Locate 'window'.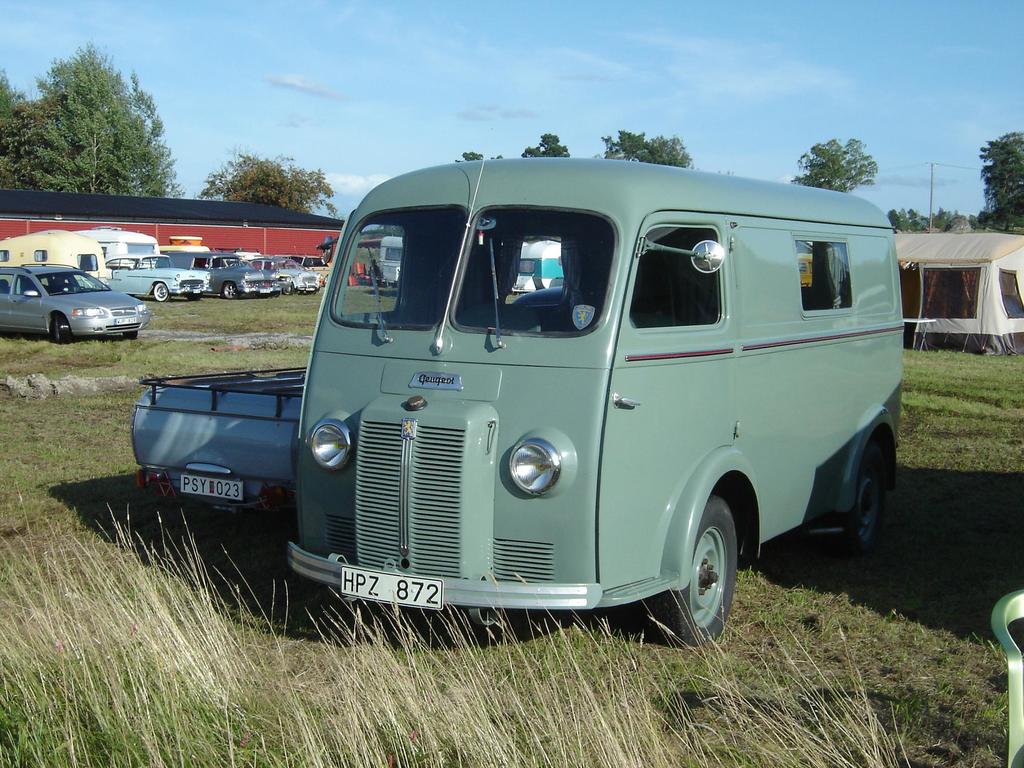
Bounding box: {"left": 629, "top": 229, "right": 733, "bottom": 328}.
